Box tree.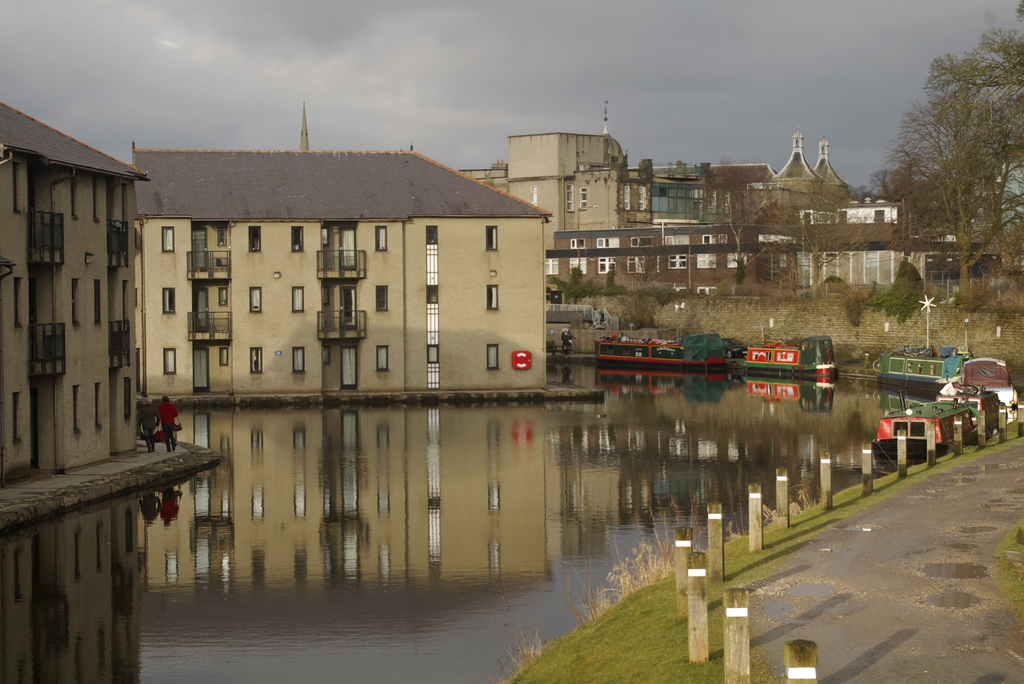
Rect(893, 31, 1012, 304).
